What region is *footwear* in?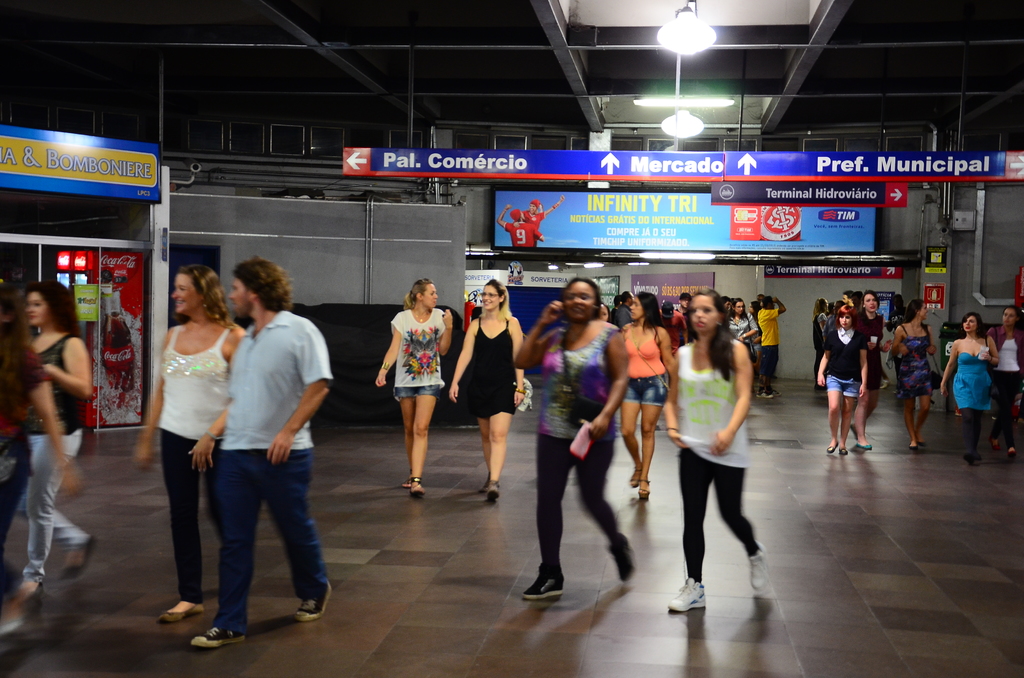
[826, 440, 837, 455].
